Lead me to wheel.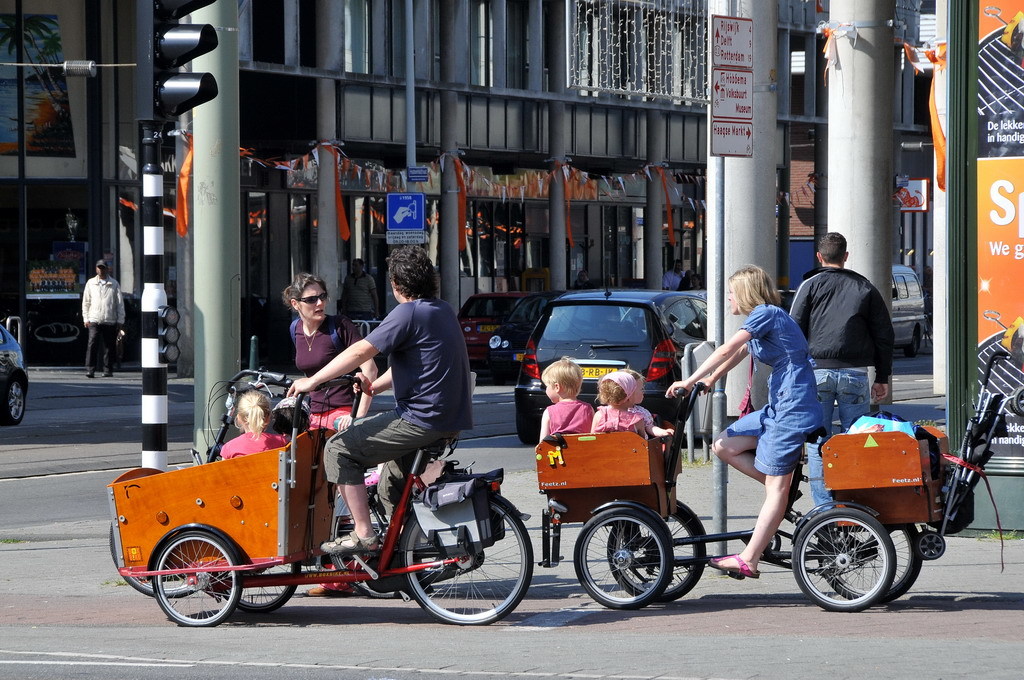
Lead to locate(815, 524, 922, 602).
